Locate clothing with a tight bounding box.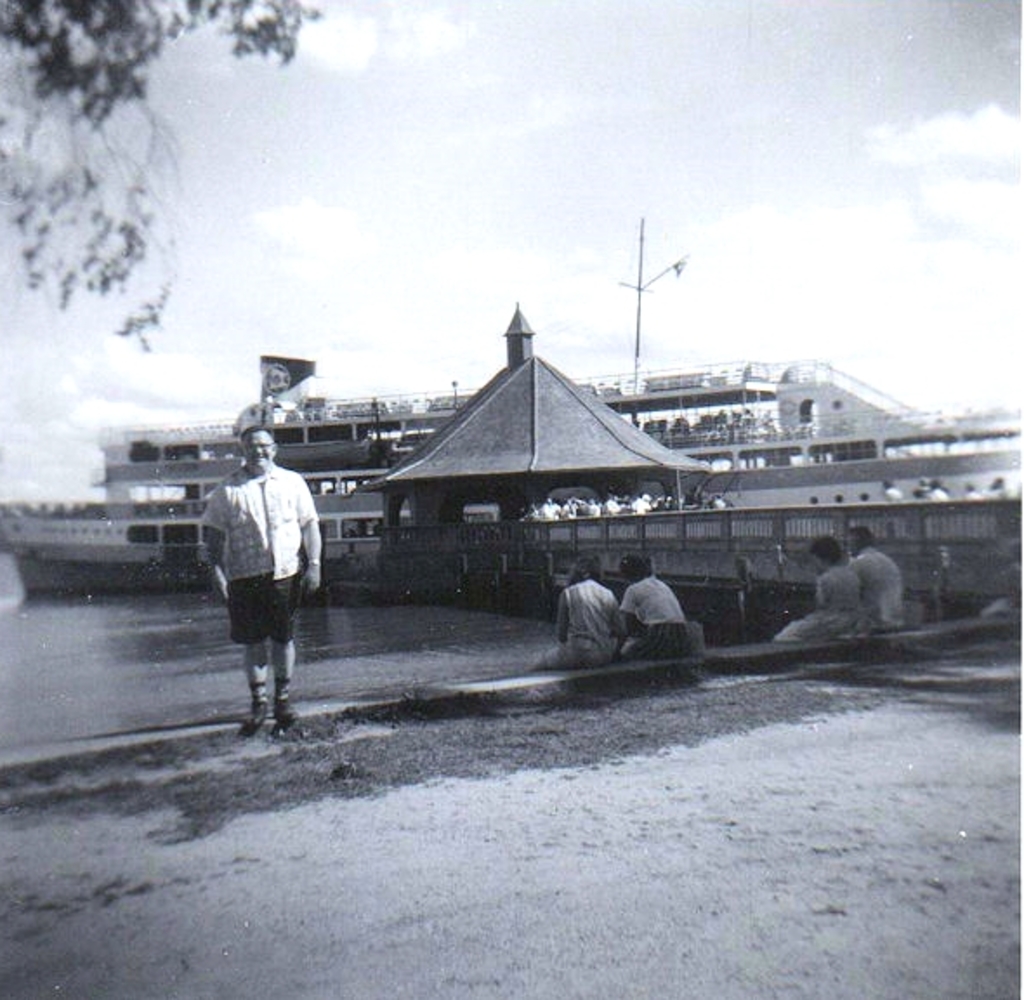
Rect(885, 488, 899, 503).
